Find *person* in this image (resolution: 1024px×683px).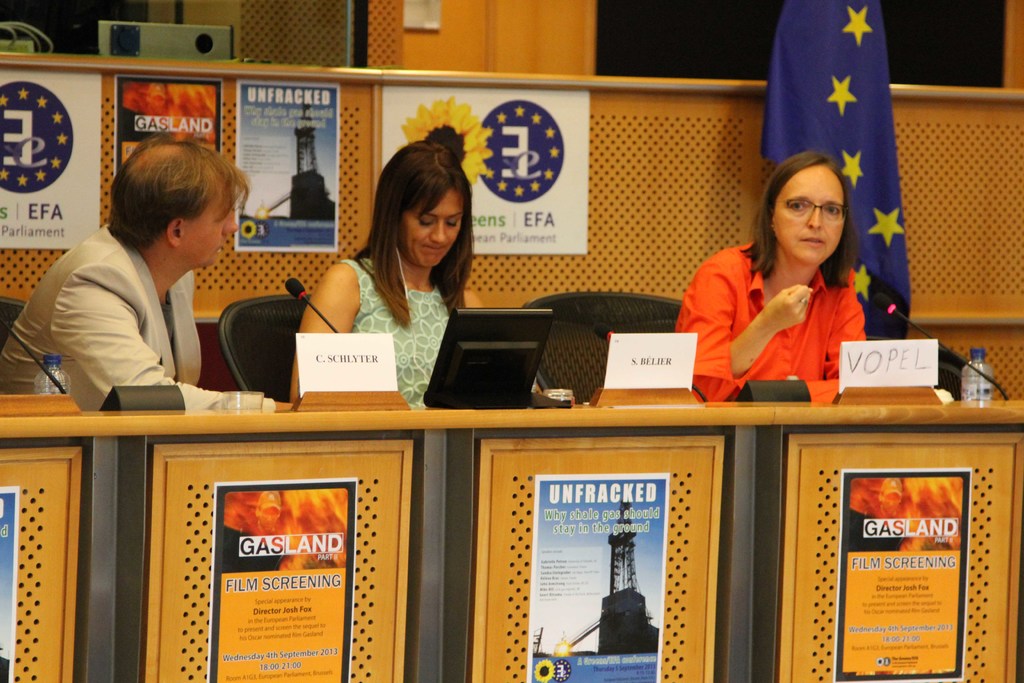
(288, 135, 477, 407).
